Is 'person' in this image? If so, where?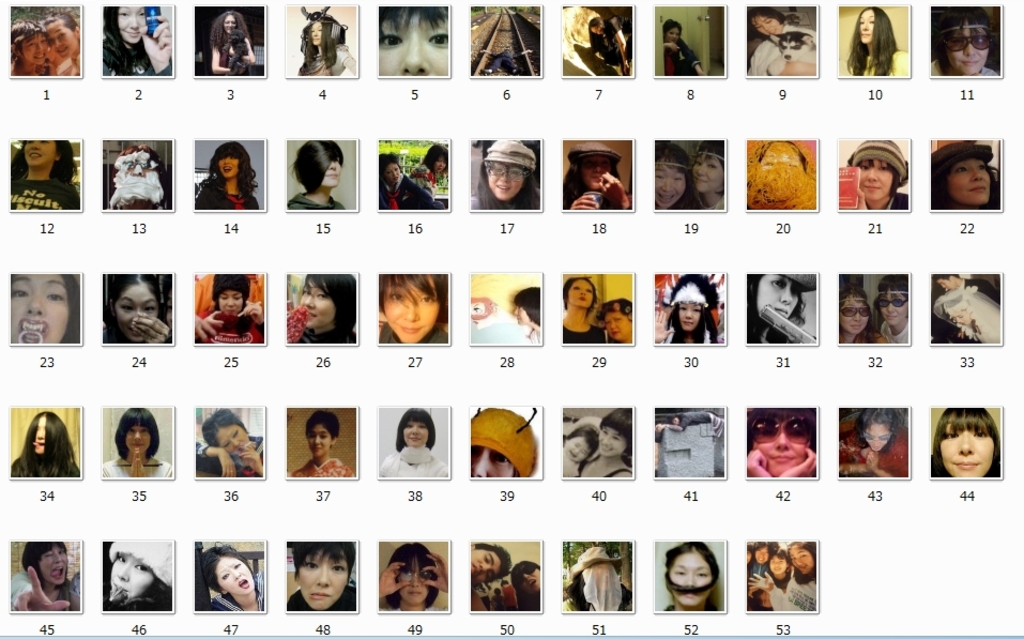
Yes, at region(289, 412, 351, 481).
